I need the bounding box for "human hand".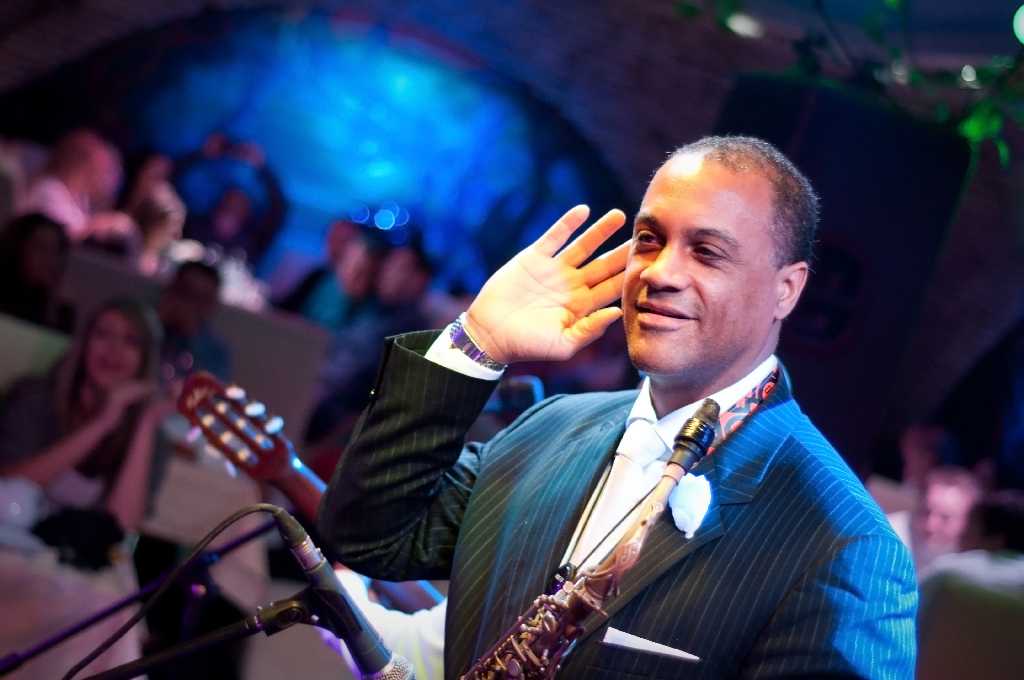
Here it is: x1=144, y1=373, x2=185, y2=428.
